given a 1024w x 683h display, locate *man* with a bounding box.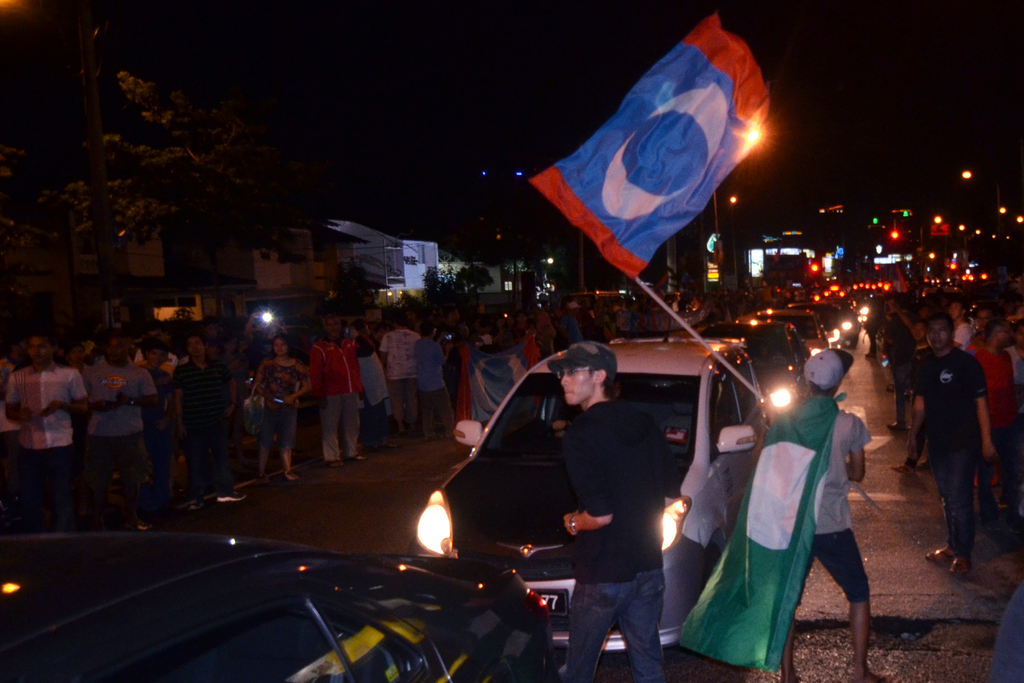
Located: 902, 309, 993, 579.
